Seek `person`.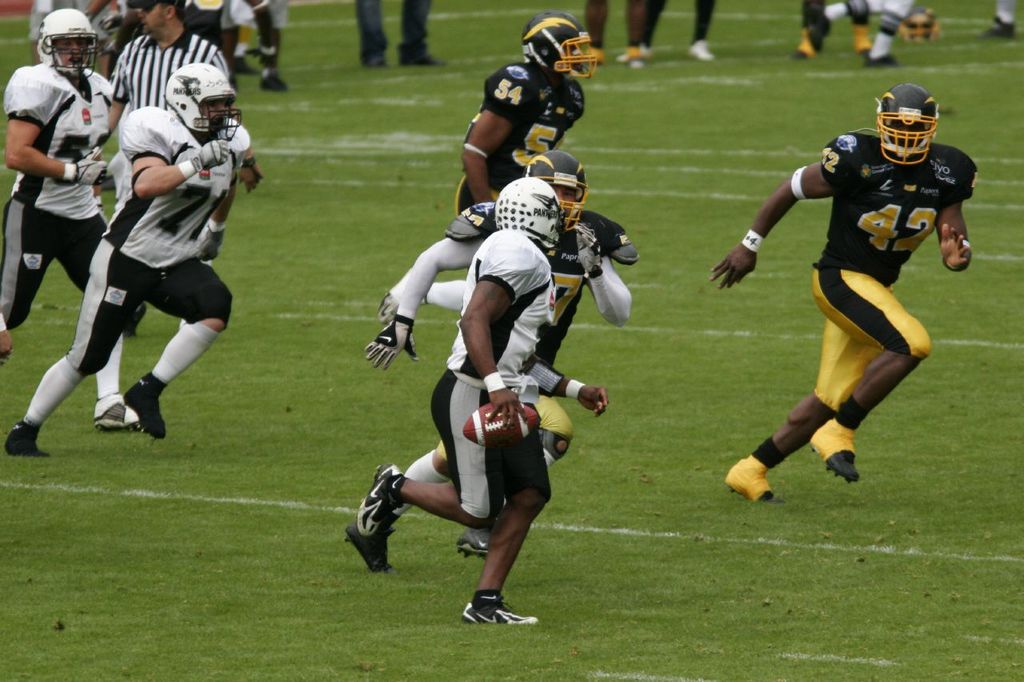
box=[795, 0, 881, 66].
